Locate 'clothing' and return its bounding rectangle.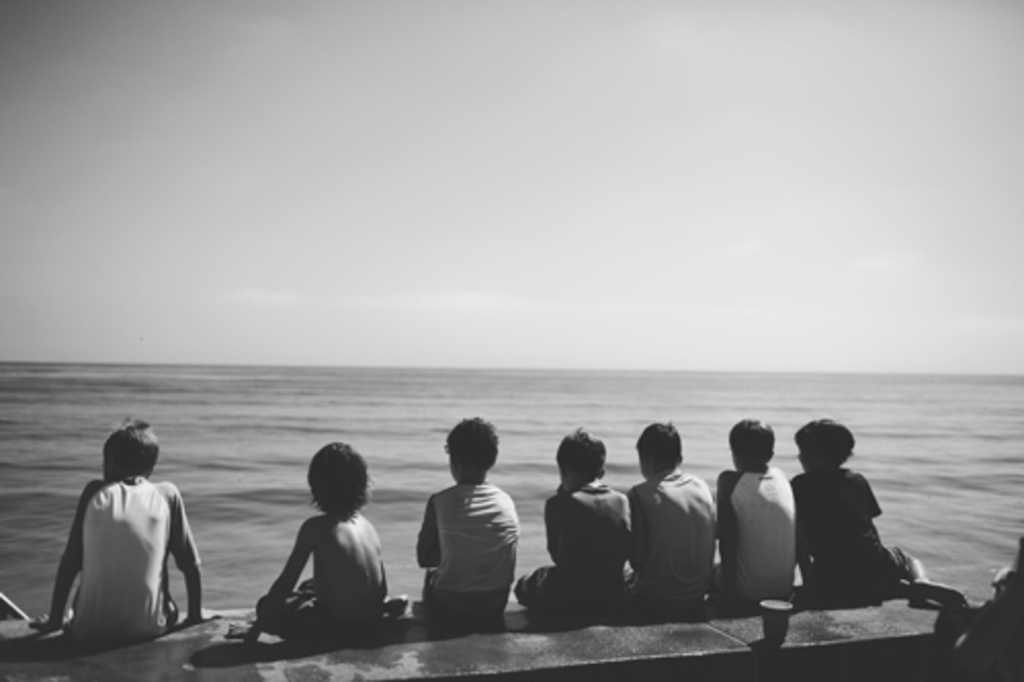
pyautogui.locateOnScreen(793, 461, 899, 616).
